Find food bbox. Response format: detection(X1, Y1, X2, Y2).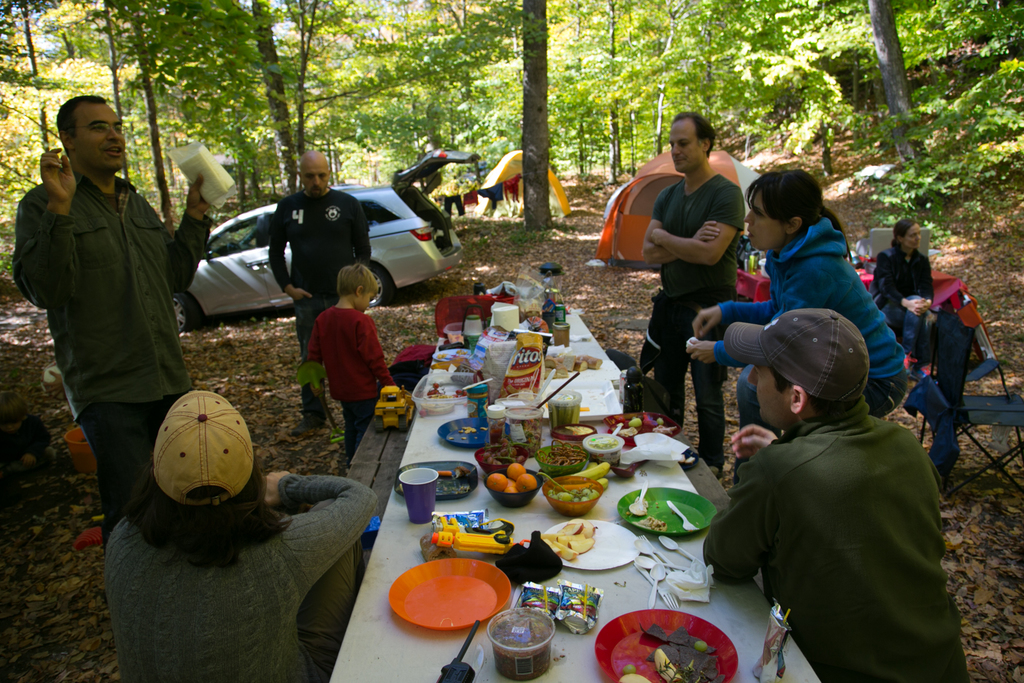
detection(486, 442, 542, 513).
